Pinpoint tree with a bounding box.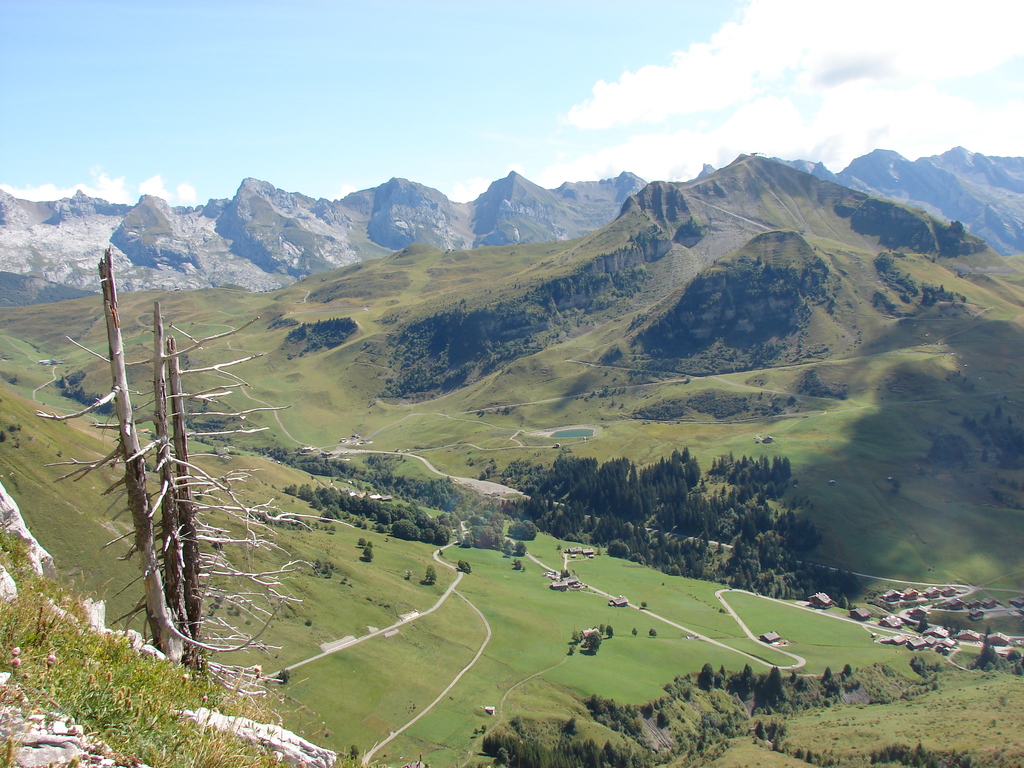
976/630/999/667.
